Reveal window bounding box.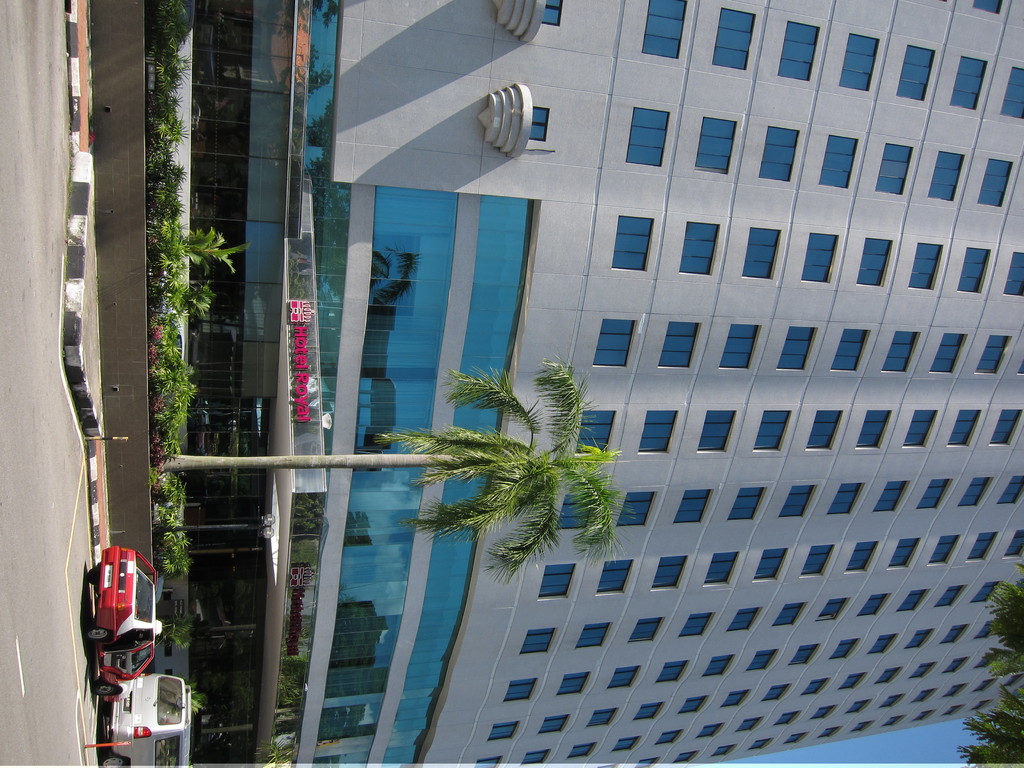
Revealed: (906,233,949,300).
